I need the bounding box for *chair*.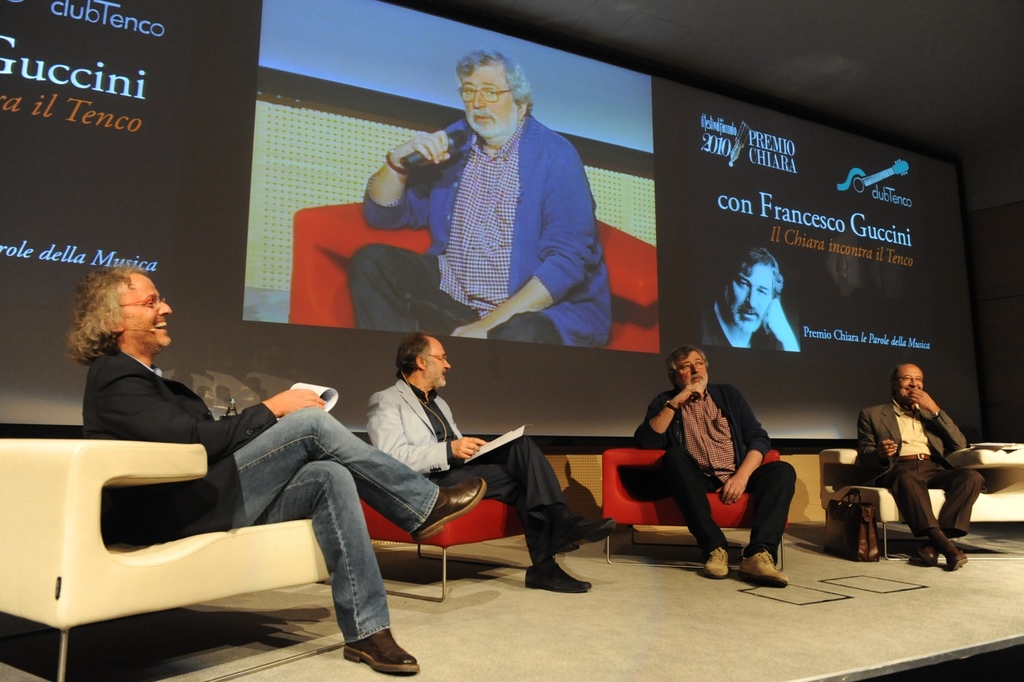
Here it is: x1=358 y1=488 x2=527 y2=606.
